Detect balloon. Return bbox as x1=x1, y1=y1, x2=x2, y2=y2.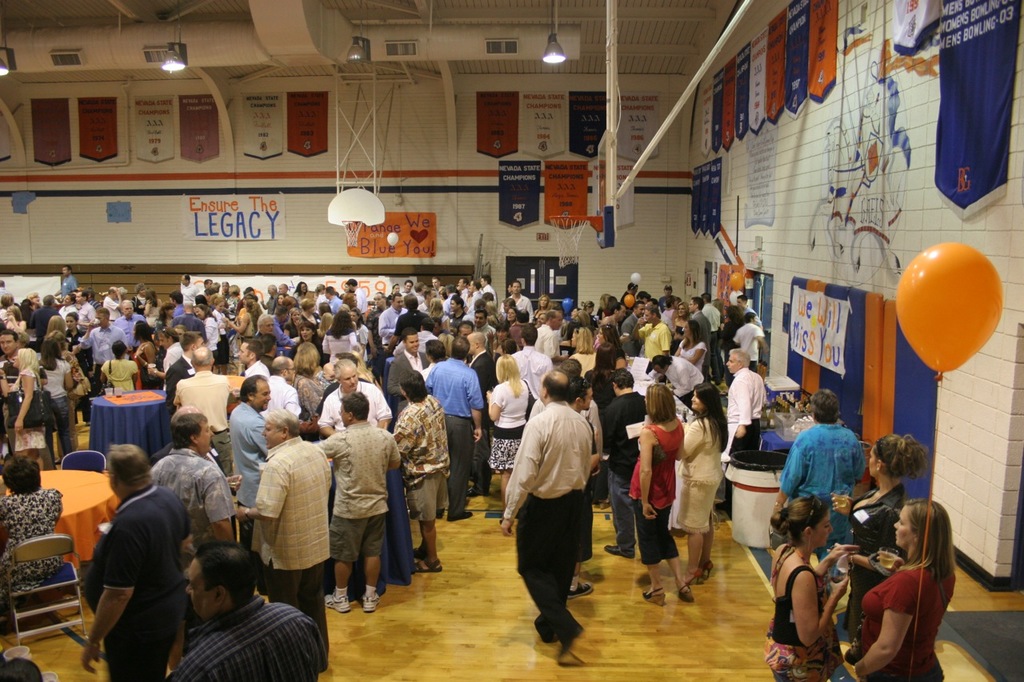
x1=388, y1=233, x2=398, y2=246.
